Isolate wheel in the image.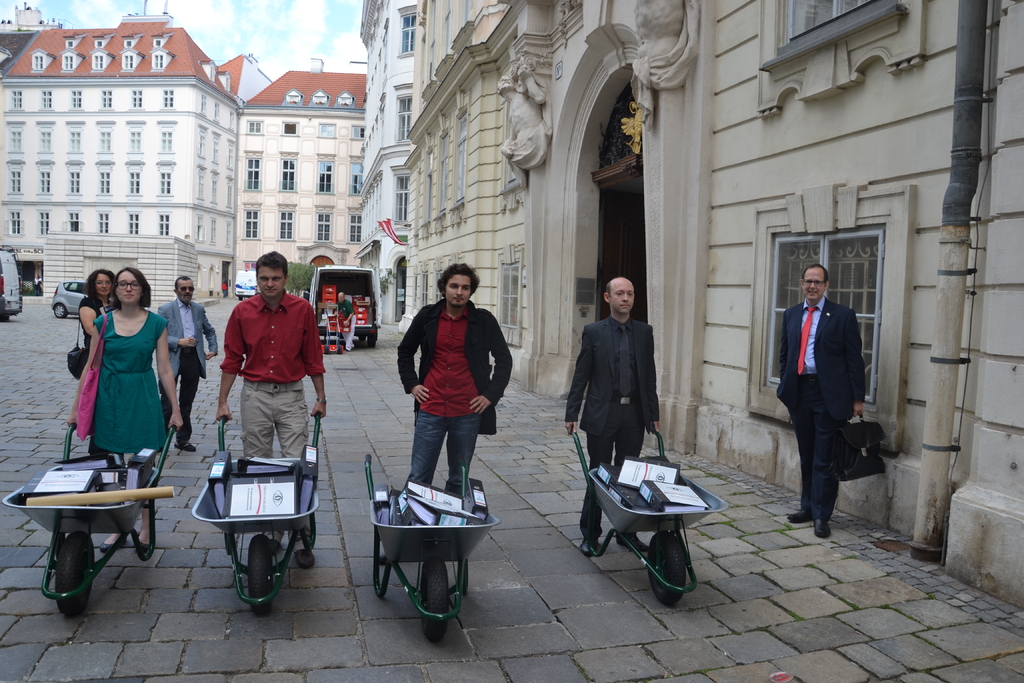
Isolated region: (366, 340, 376, 349).
